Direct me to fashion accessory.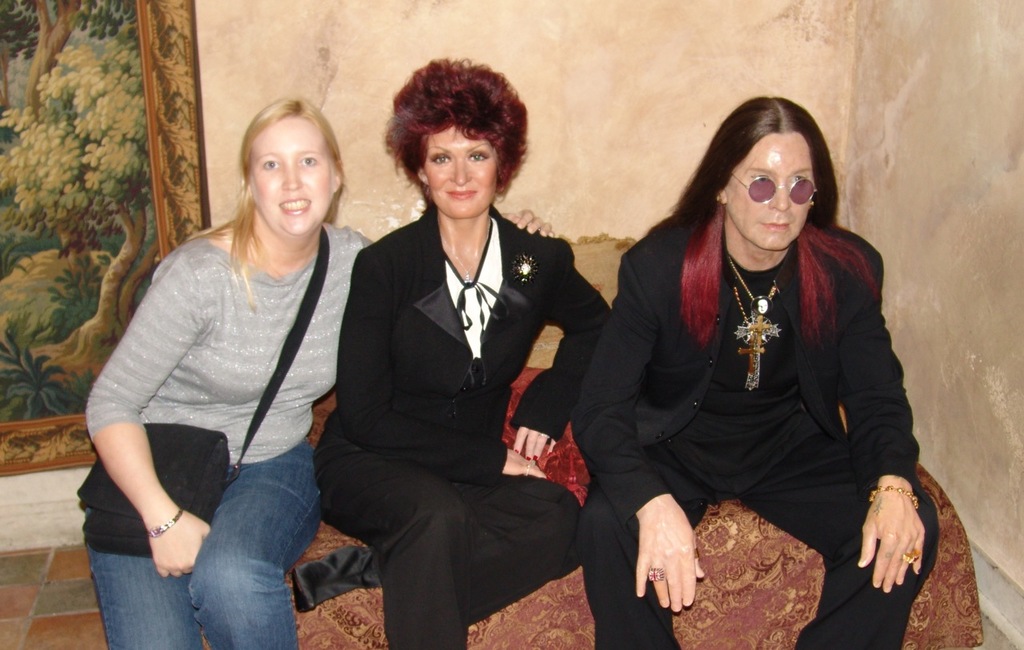
Direction: (x1=149, y1=505, x2=188, y2=536).
